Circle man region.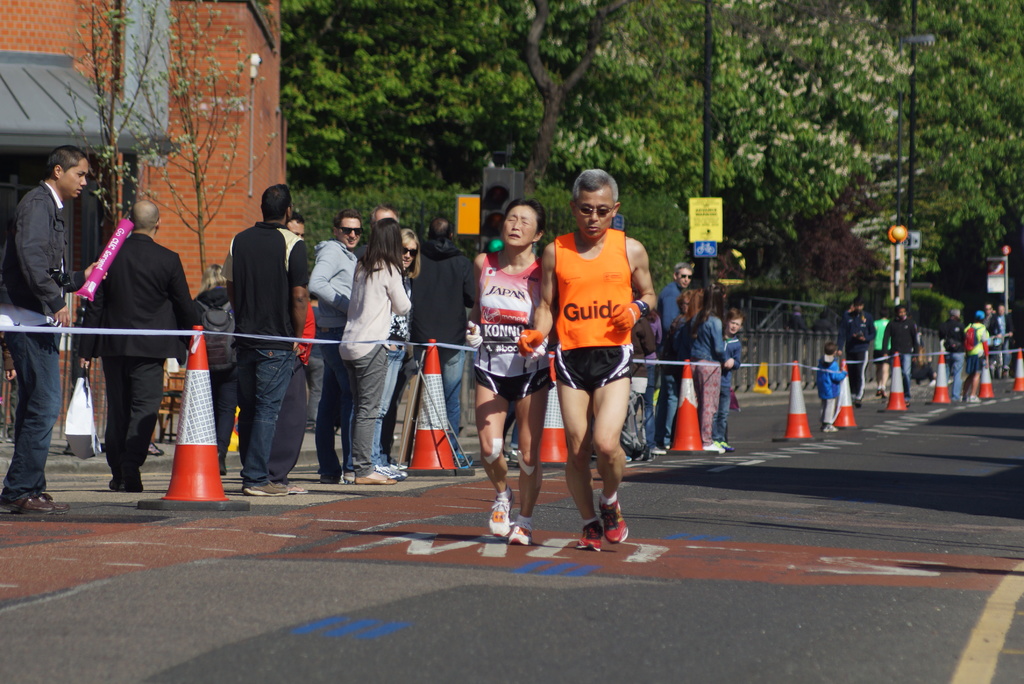
Region: 519/165/650/551.
